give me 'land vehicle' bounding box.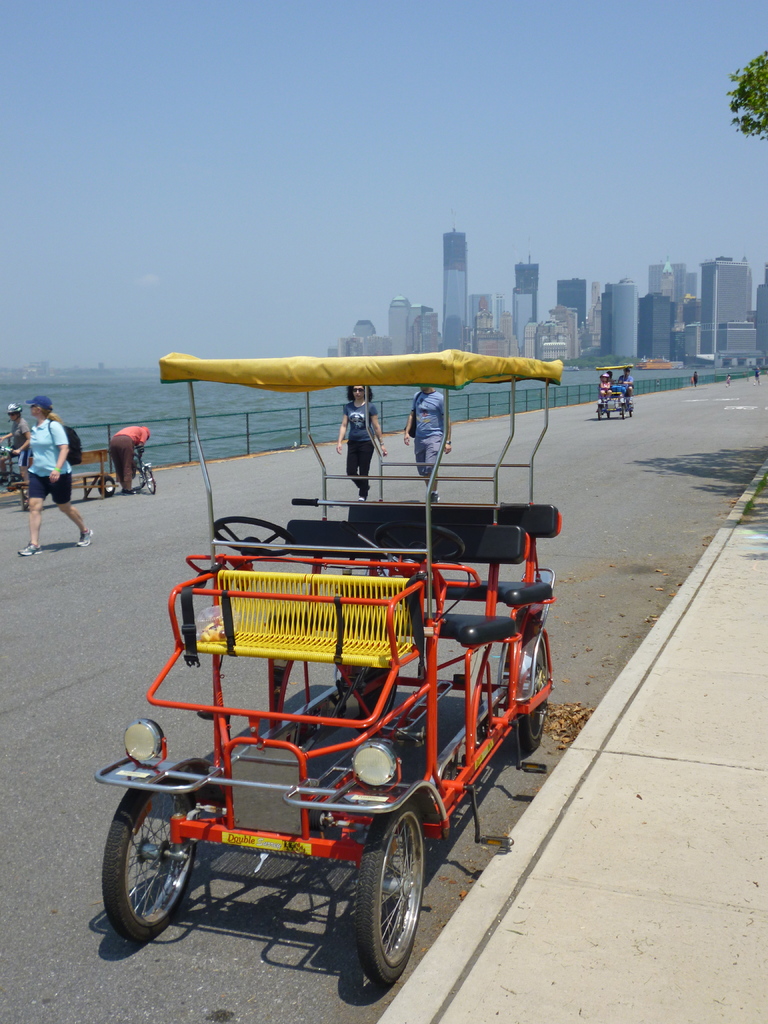
select_region(94, 518, 566, 1002).
